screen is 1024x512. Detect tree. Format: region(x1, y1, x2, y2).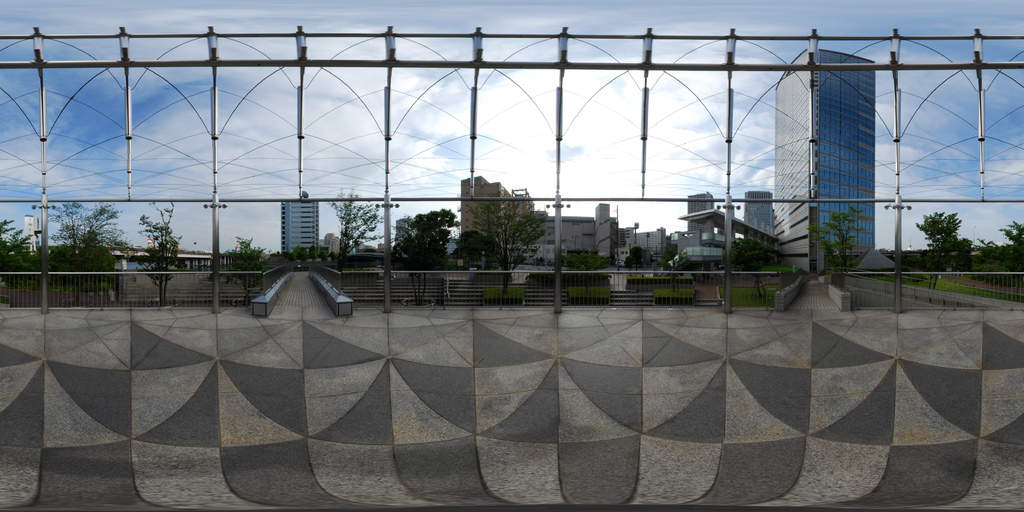
region(333, 191, 387, 266).
